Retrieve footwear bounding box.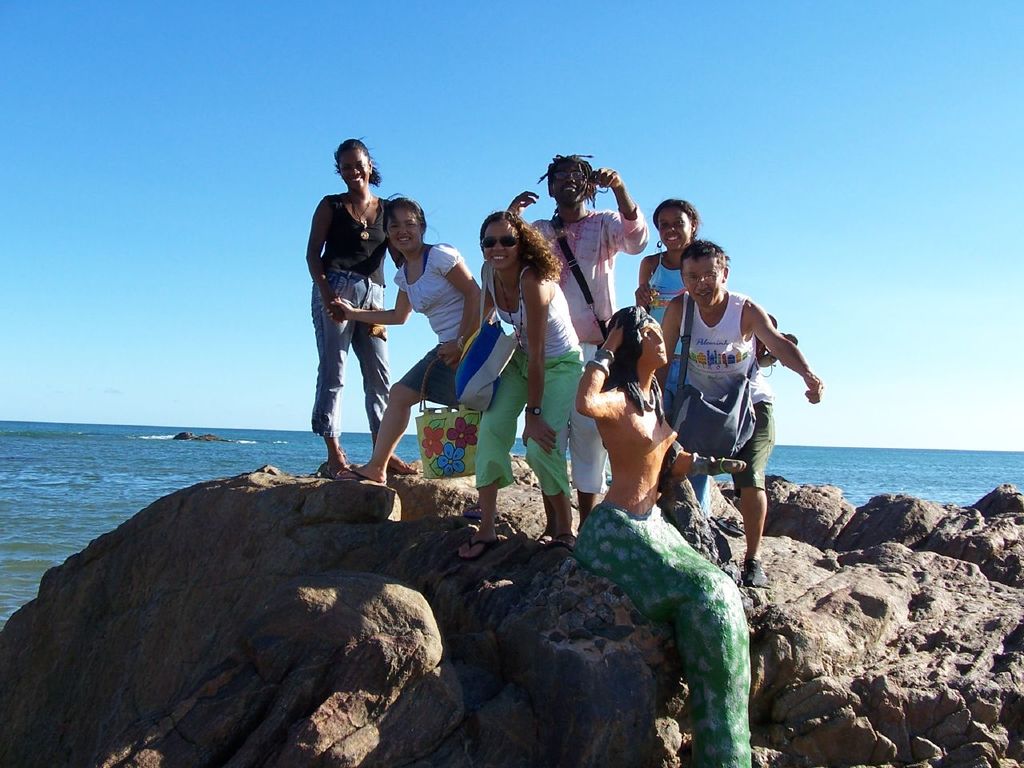
Bounding box: detection(709, 511, 746, 535).
